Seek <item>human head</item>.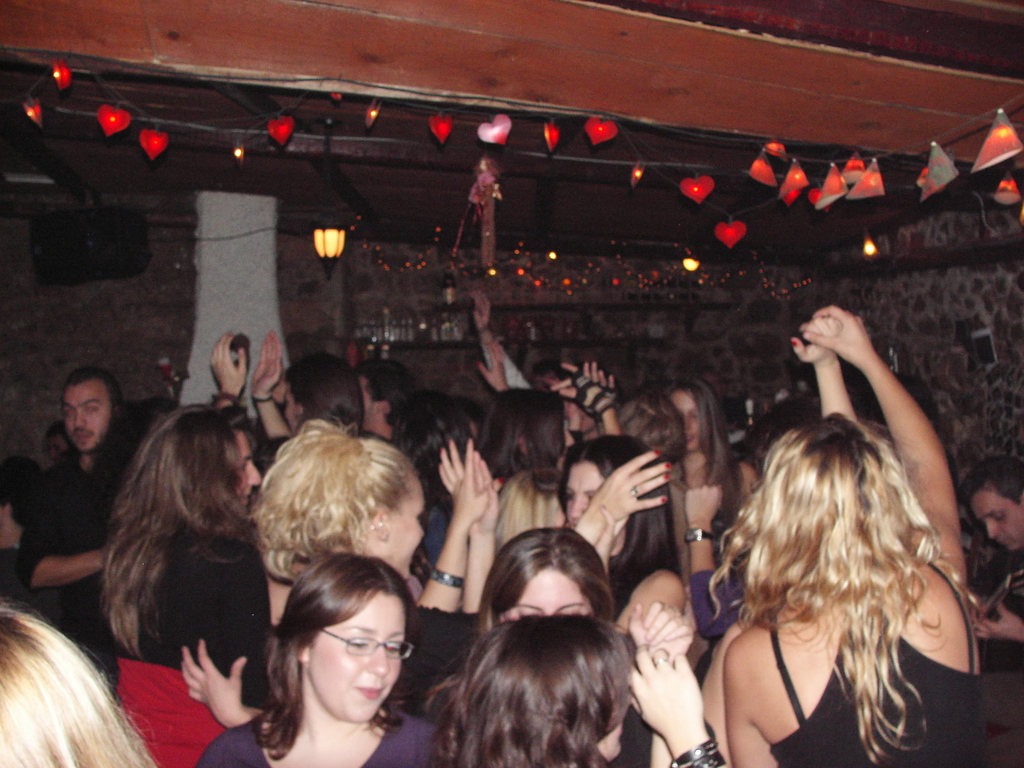
<bbox>124, 404, 260, 516</bbox>.
